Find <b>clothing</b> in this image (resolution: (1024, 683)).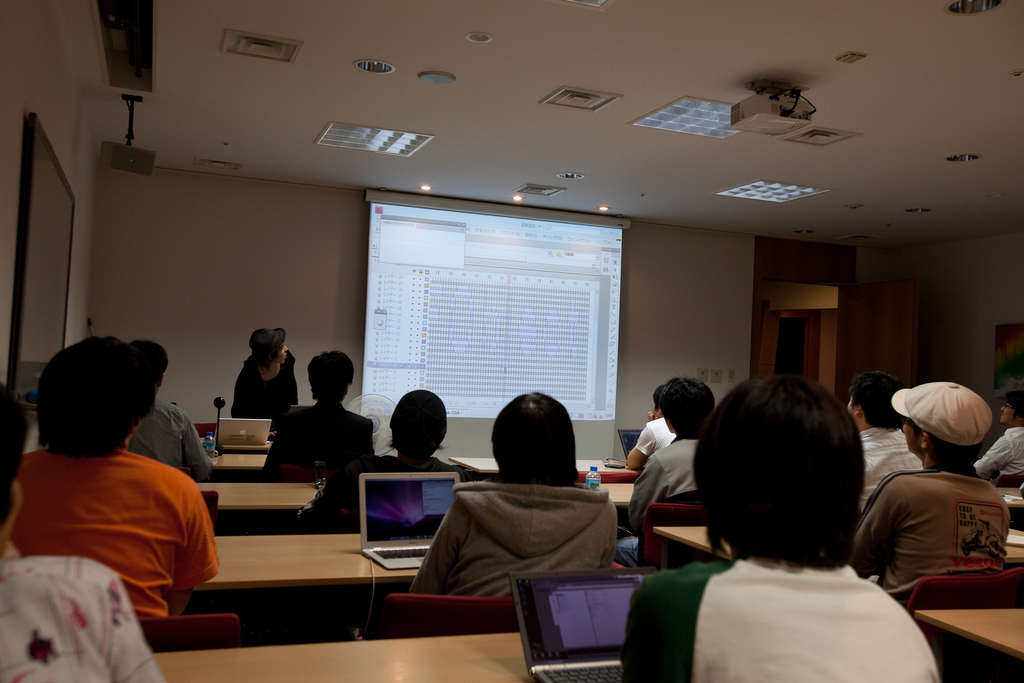
crop(4, 549, 175, 682).
